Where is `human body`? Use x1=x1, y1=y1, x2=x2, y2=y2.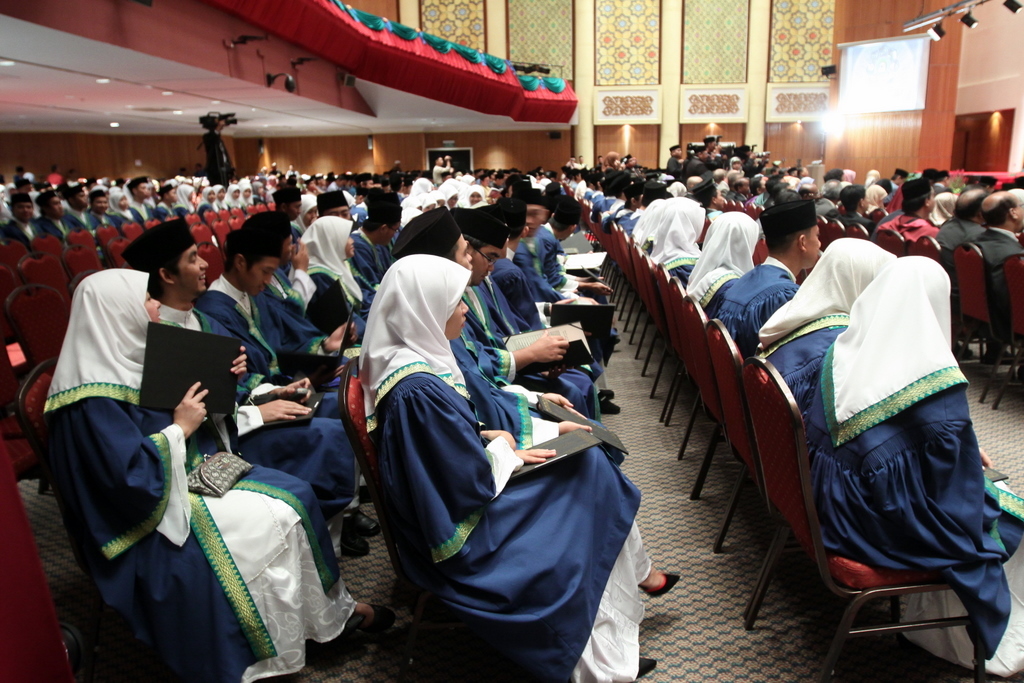
x1=202, y1=239, x2=384, y2=403.
